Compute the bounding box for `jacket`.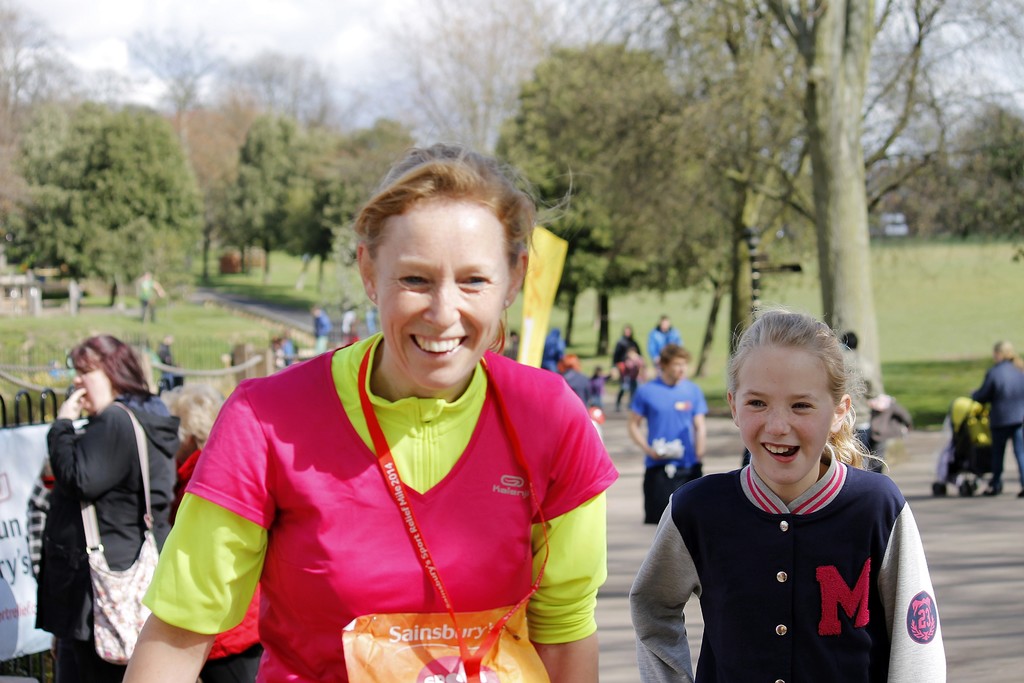
box=[971, 357, 1023, 433].
